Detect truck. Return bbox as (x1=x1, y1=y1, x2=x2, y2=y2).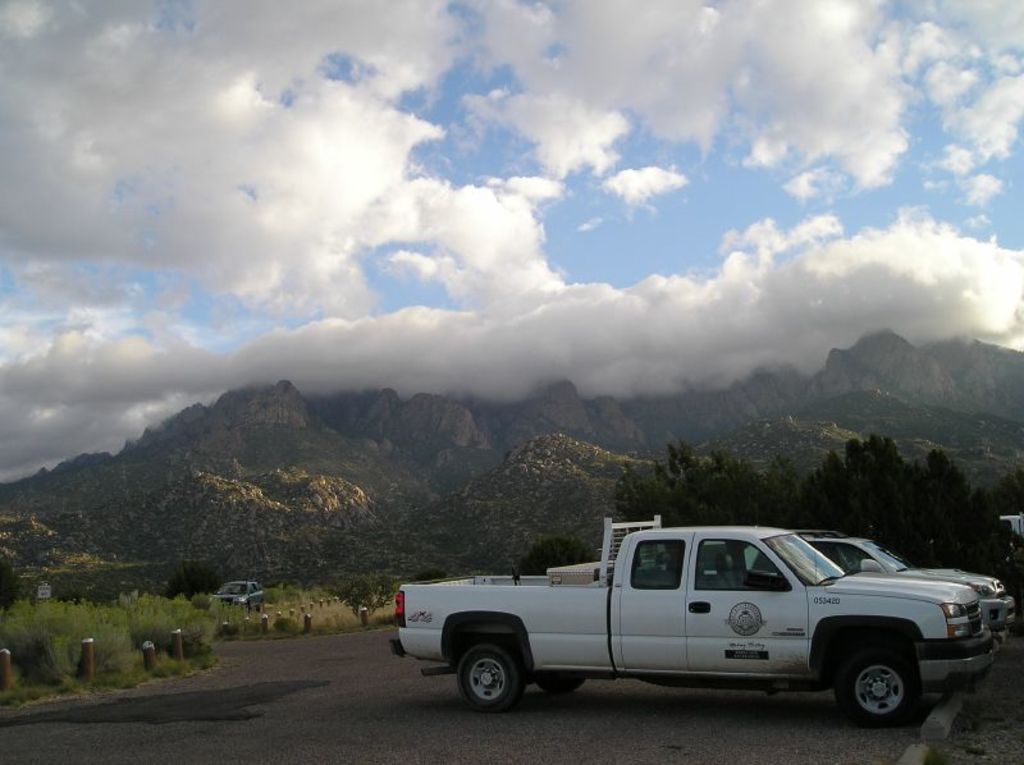
(x1=541, y1=533, x2=1014, y2=646).
